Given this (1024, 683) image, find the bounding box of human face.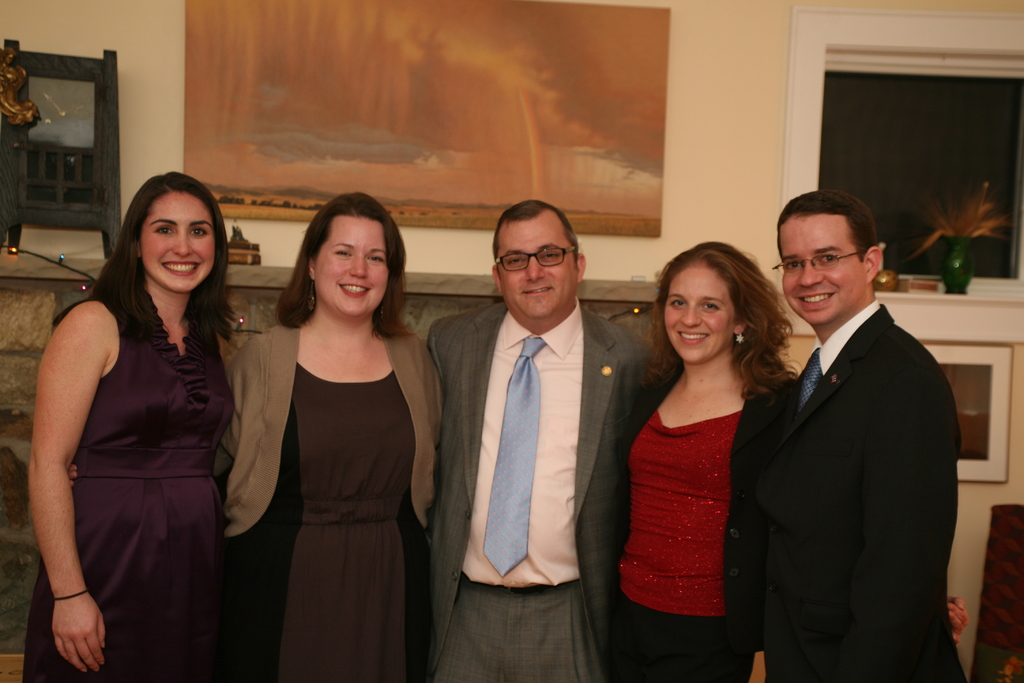
<region>317, 219, 388, 313</region>.
